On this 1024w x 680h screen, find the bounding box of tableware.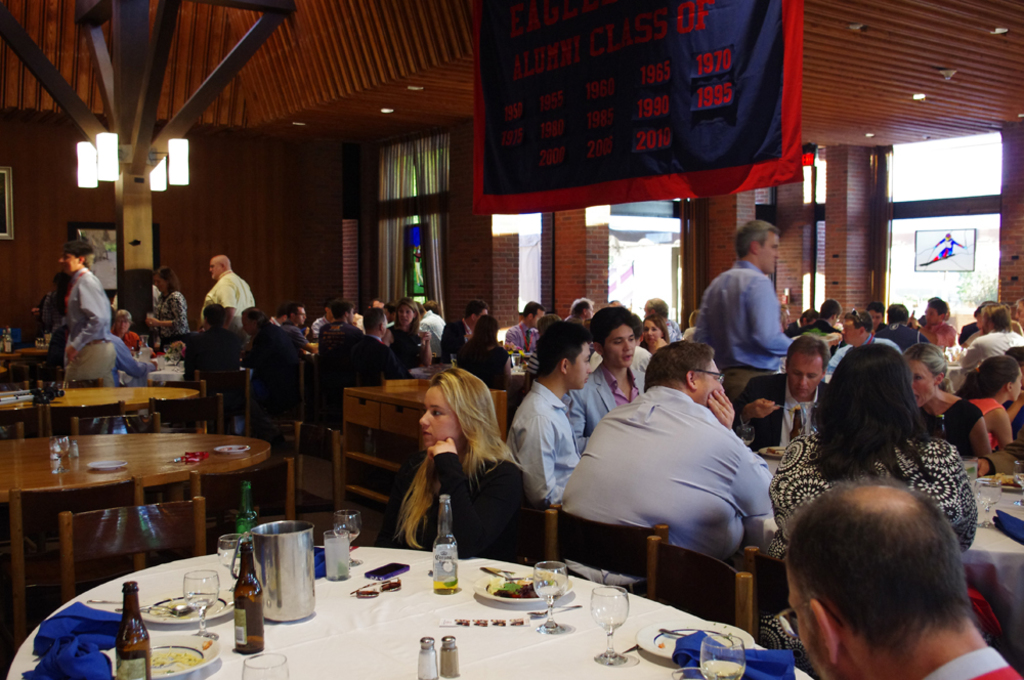
Bounding box: [left=700, top=632, right=744, bottom=679].
